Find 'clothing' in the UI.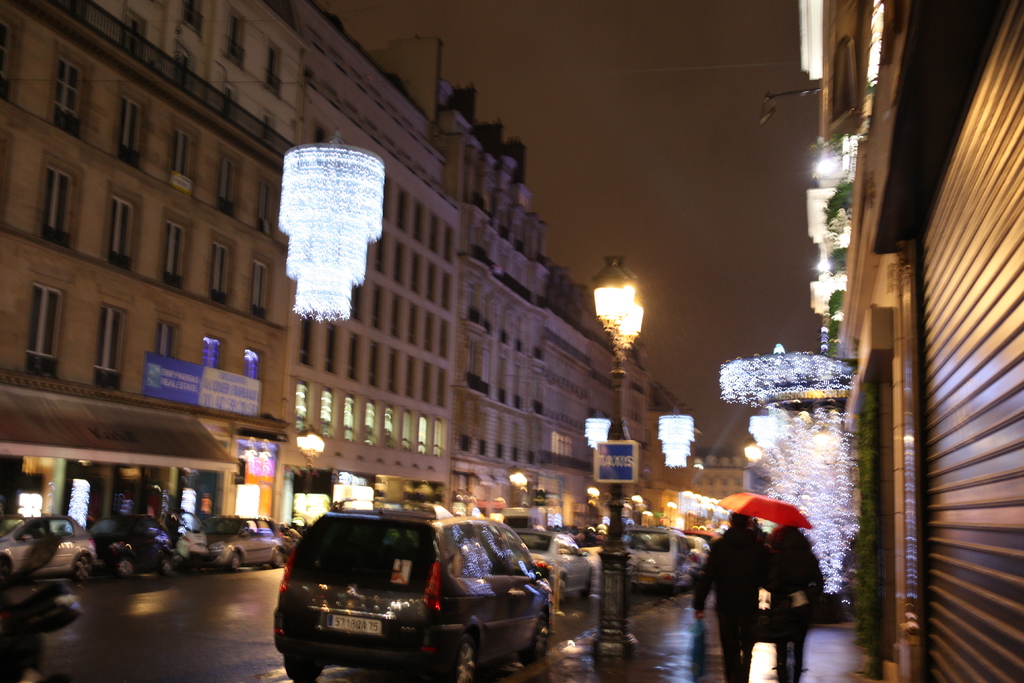
UI element at bbox=[765, 536, 828, 682].
